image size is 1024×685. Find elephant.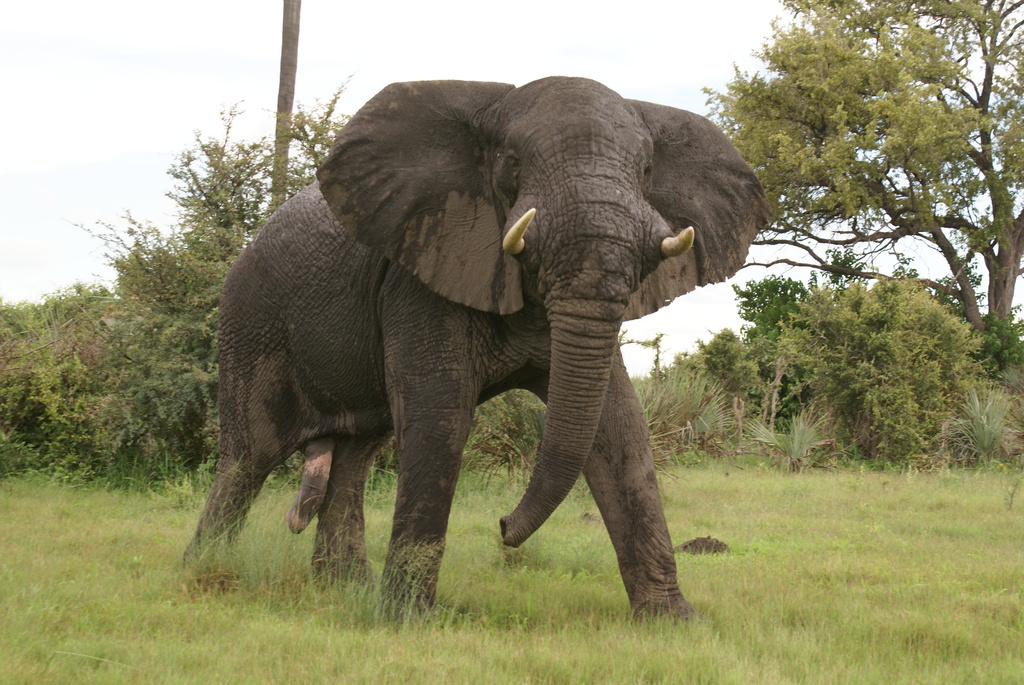
select_region(196, 75, 774, 630).
